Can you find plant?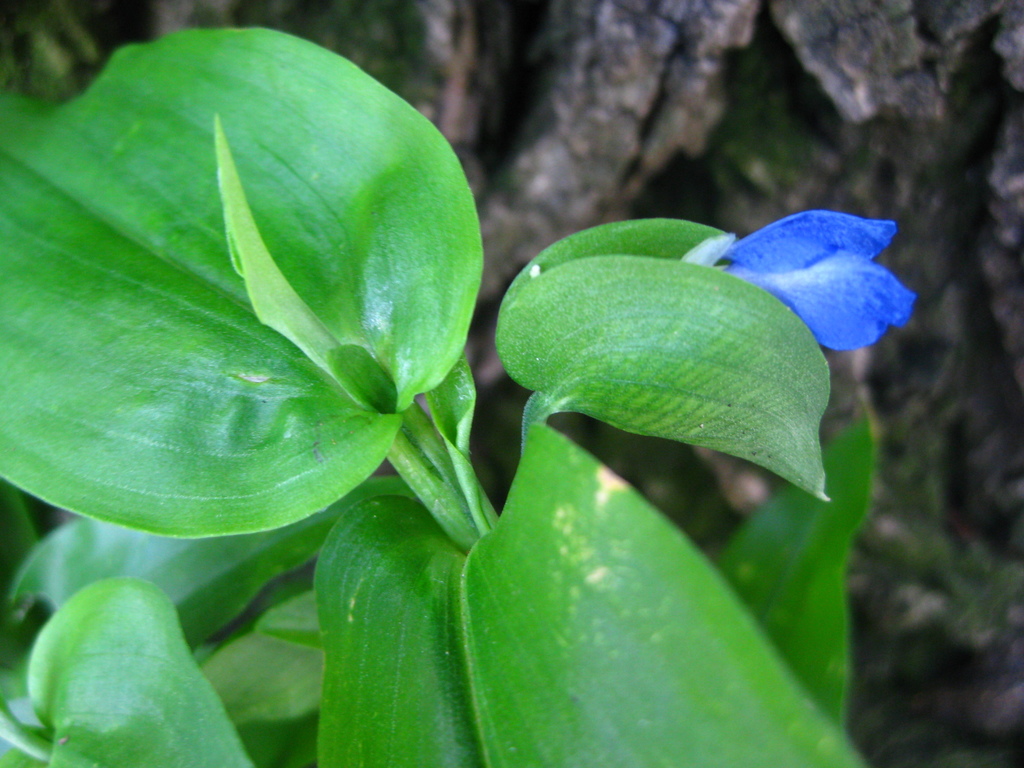
Yes, bounding box: pyautogui.locateOnScreen(0, 10, 977, 745).
